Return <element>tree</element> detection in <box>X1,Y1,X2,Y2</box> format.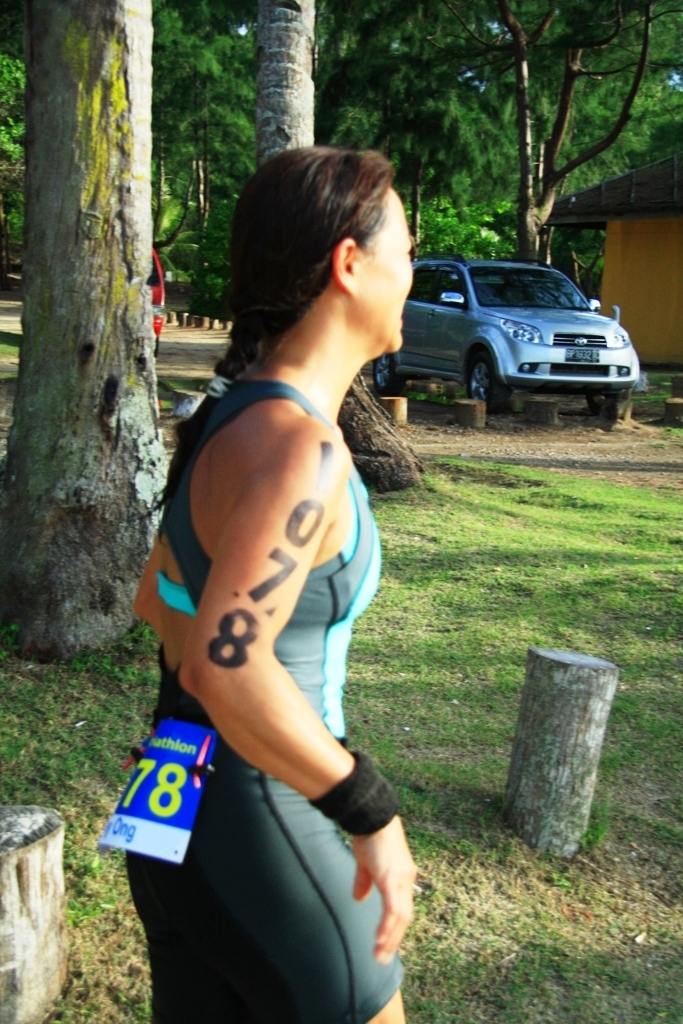
<box>0,0,163,661</box>.
